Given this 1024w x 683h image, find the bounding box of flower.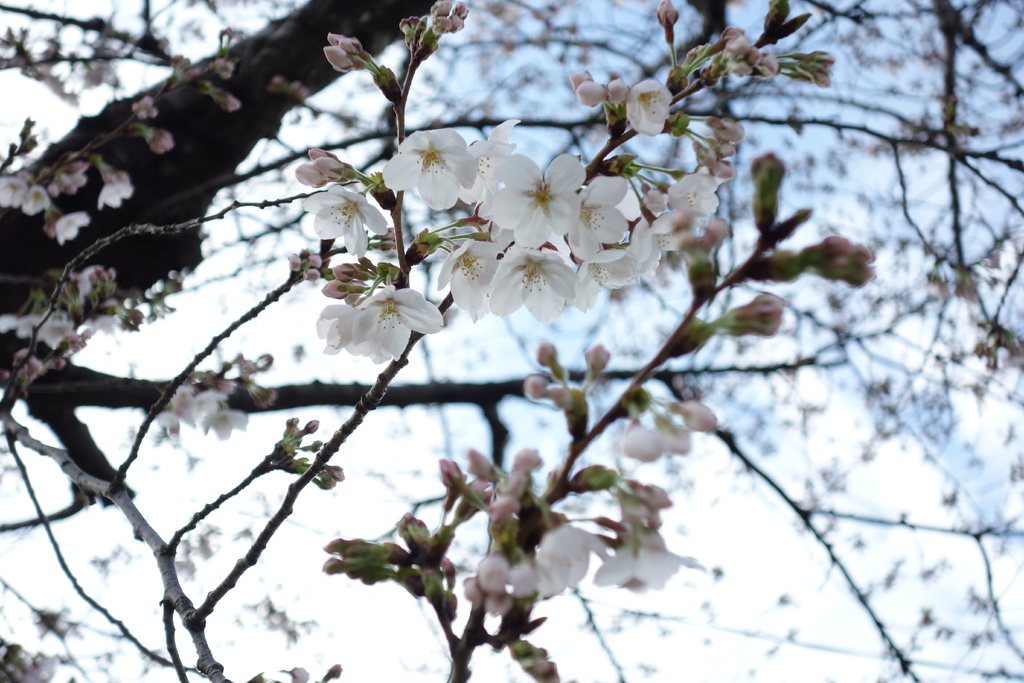
x1=305, y1=186, x2=394, y2=258.
